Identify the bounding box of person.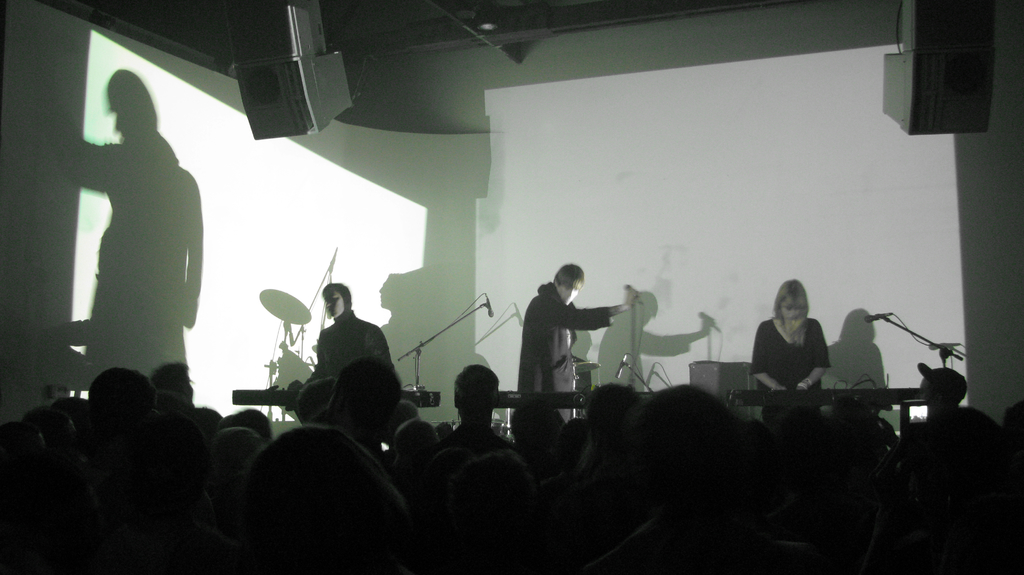
Rect(519, 264, 644, 427).
